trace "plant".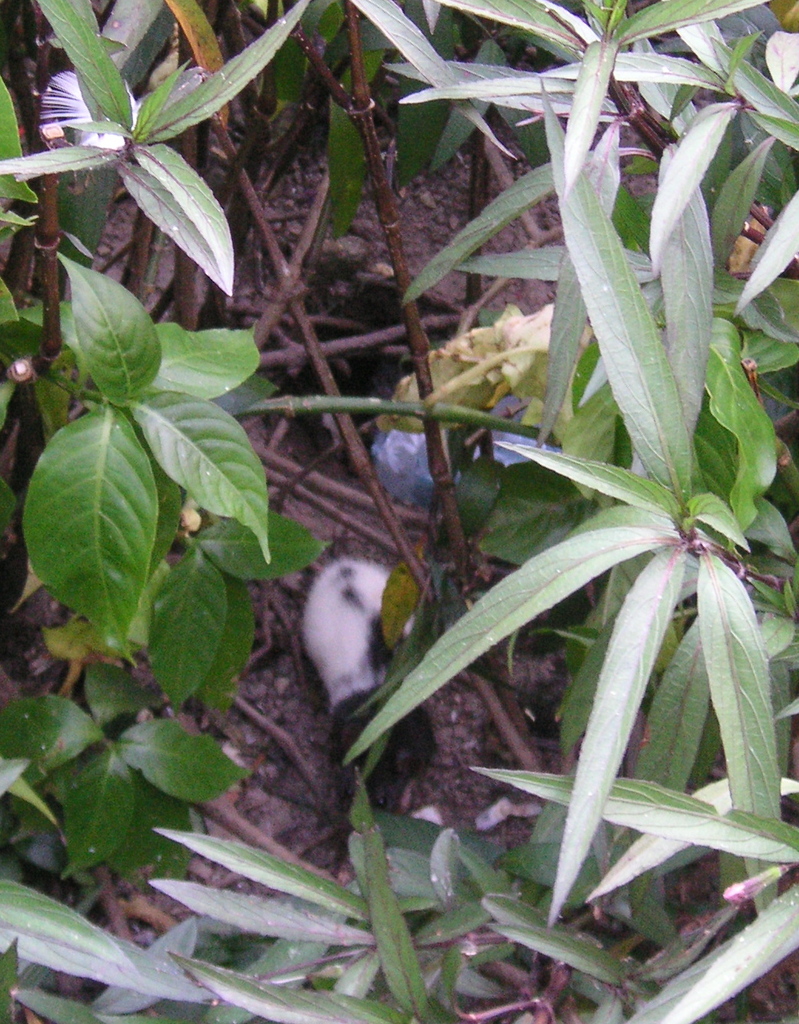
Traced to [x1=0, y1=72, x2=343, y2=916].
